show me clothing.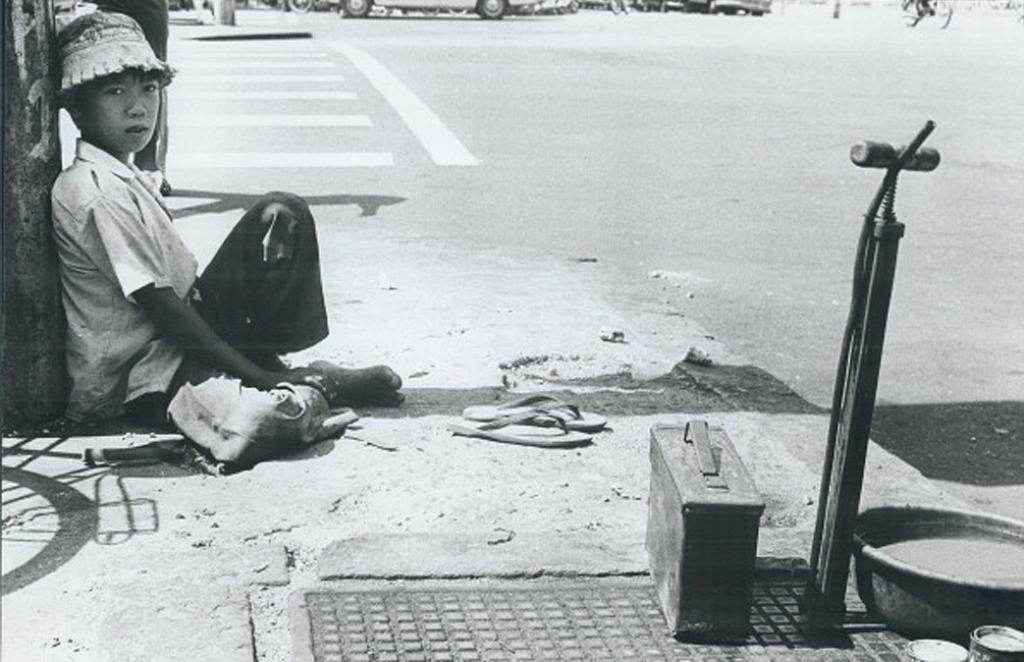
clothing is here: box=[48, 136, 349, 441].
